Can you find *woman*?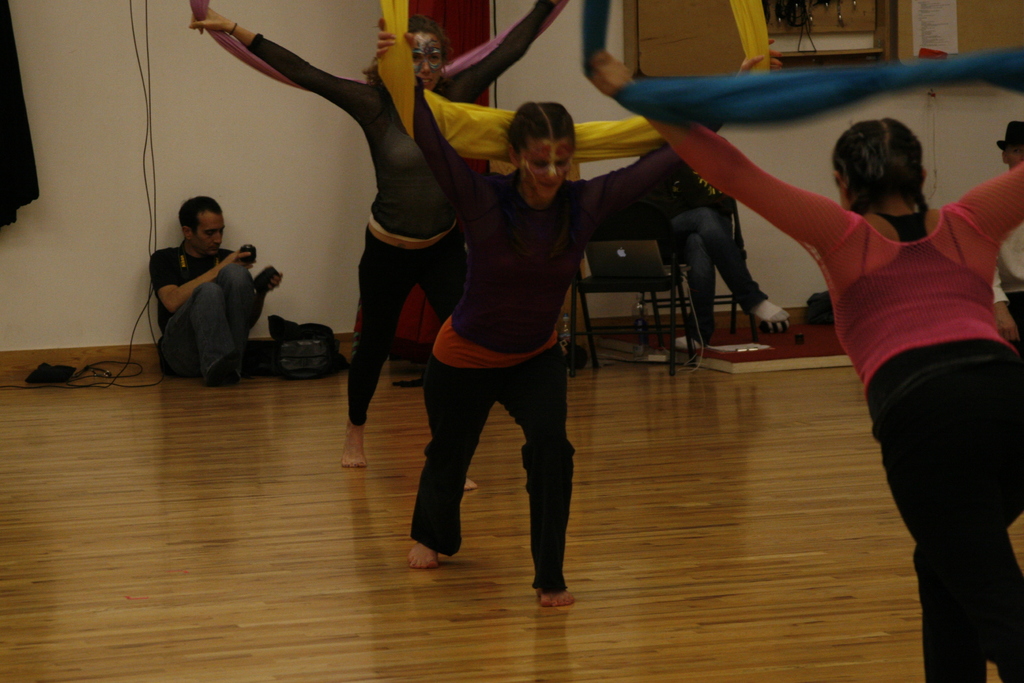
Yes, bounding box: {"left": 188, "top": 0, "right": 559, "bottom": 490}.
